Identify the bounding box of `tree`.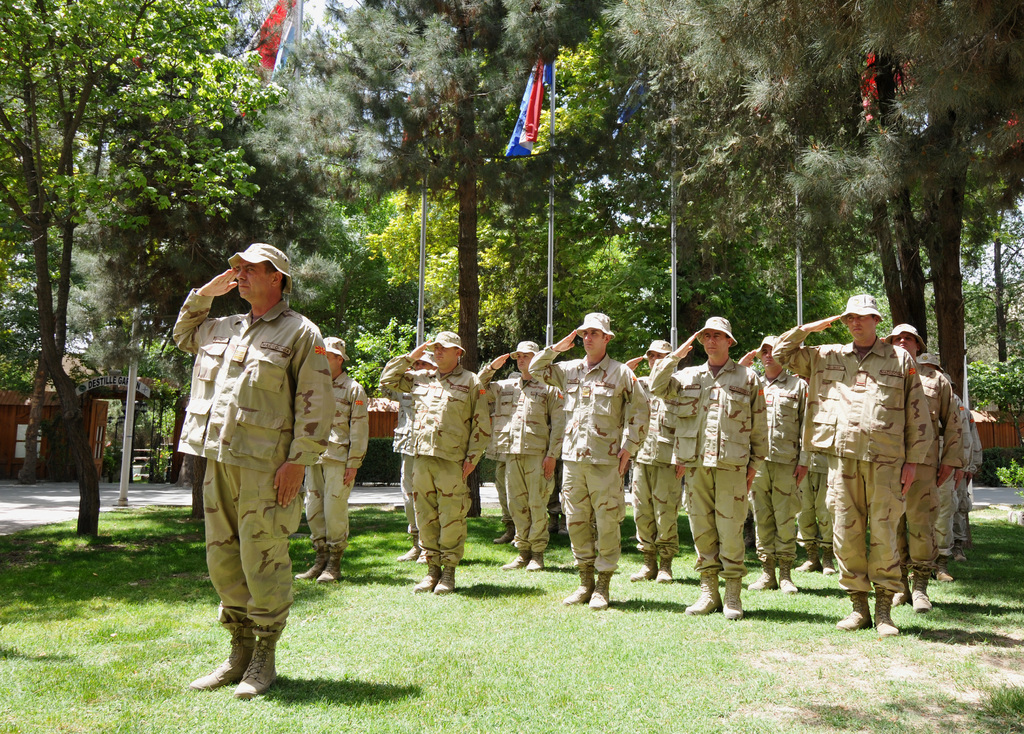
pyautogui.locateOnScreen(250, 0, 618, 387).
